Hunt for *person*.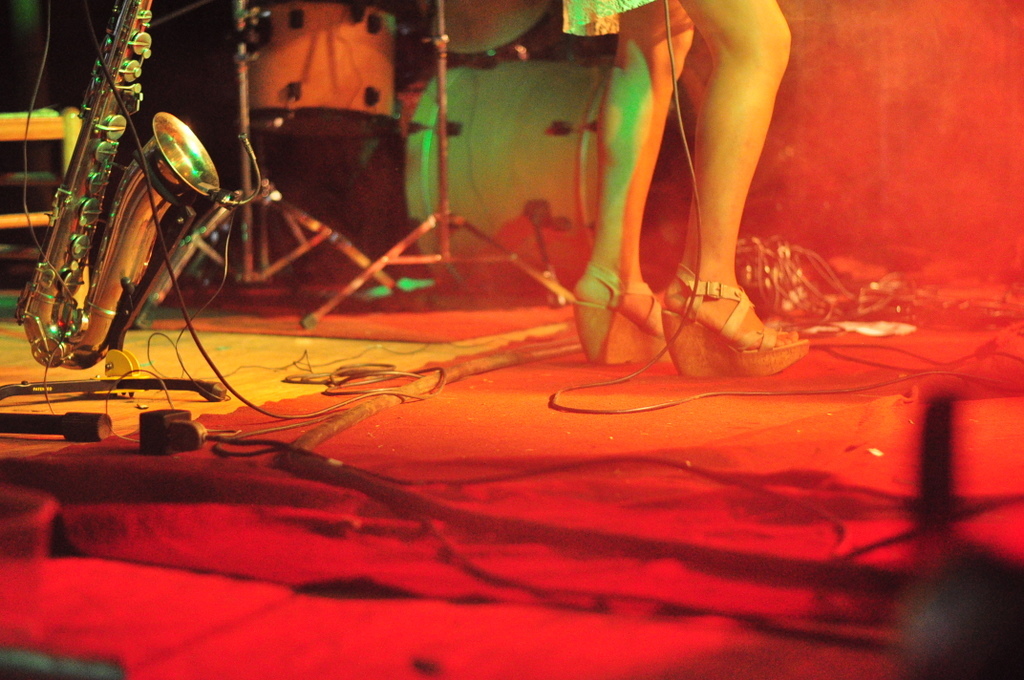
Hunted down at Rect(542, 0, 820, 377).
